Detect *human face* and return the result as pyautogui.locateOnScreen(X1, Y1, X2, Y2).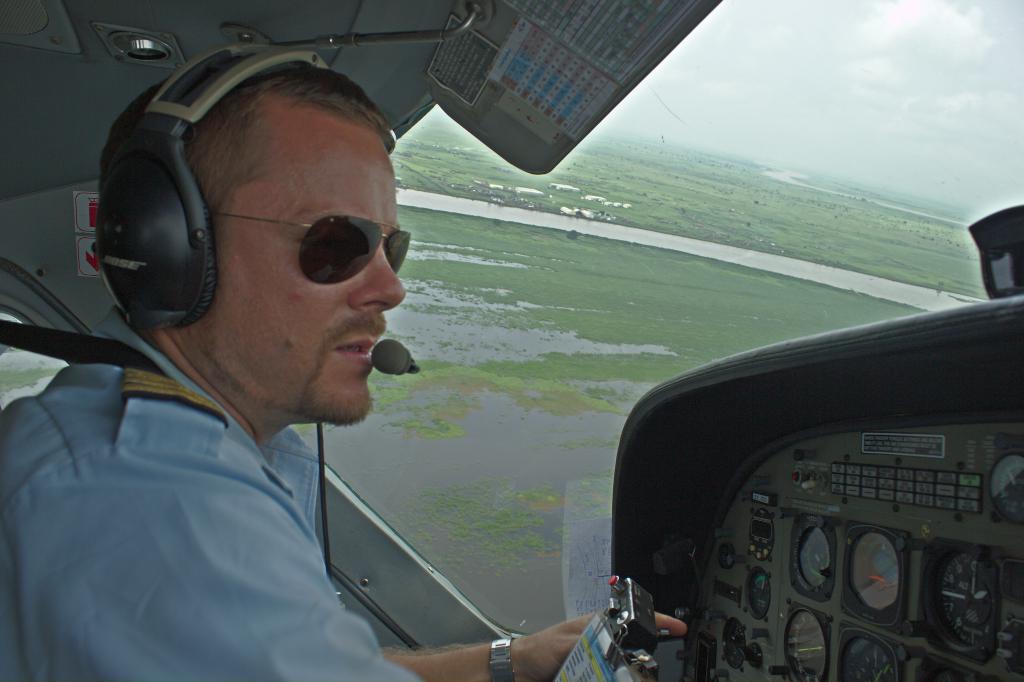
pyautogui.locateOnScreen(215, 125, 406, 429).
